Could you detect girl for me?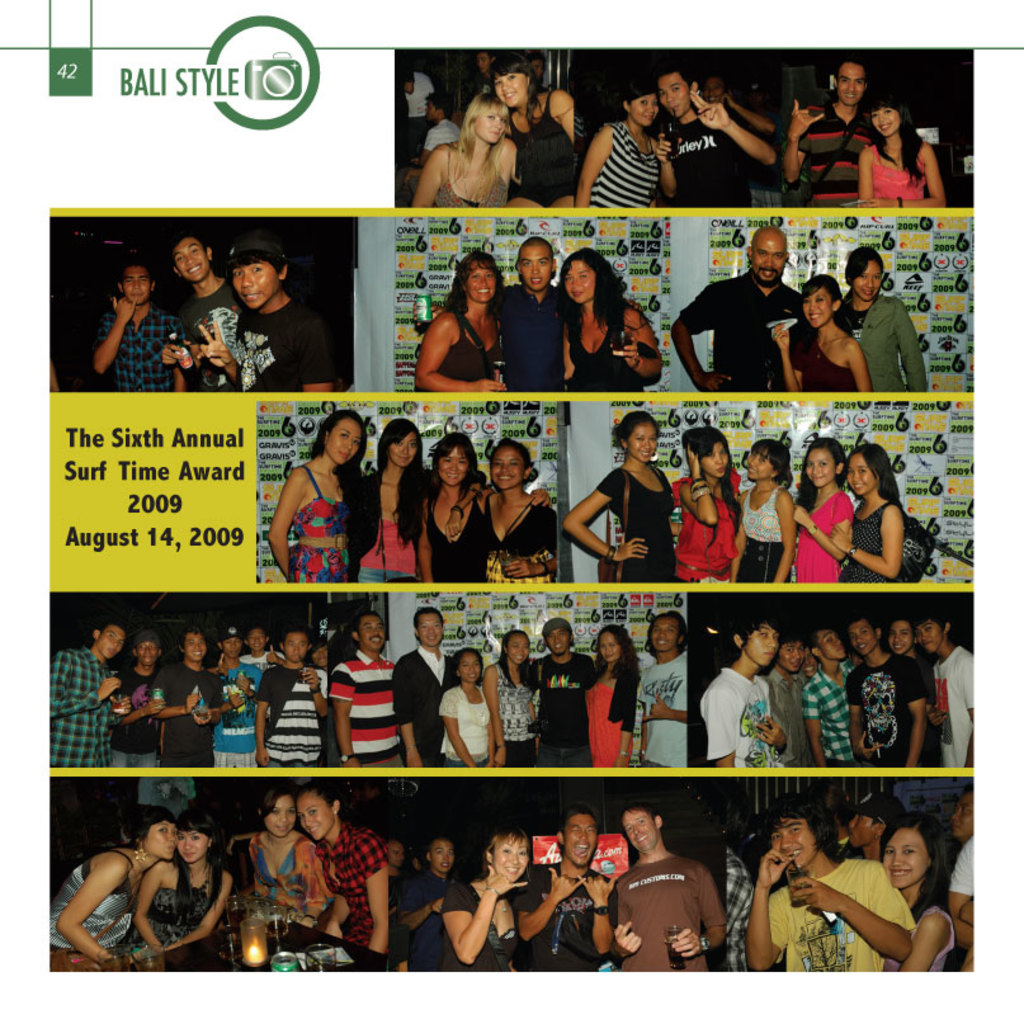
Detection result: Rect(244, 792, 330, 920).
